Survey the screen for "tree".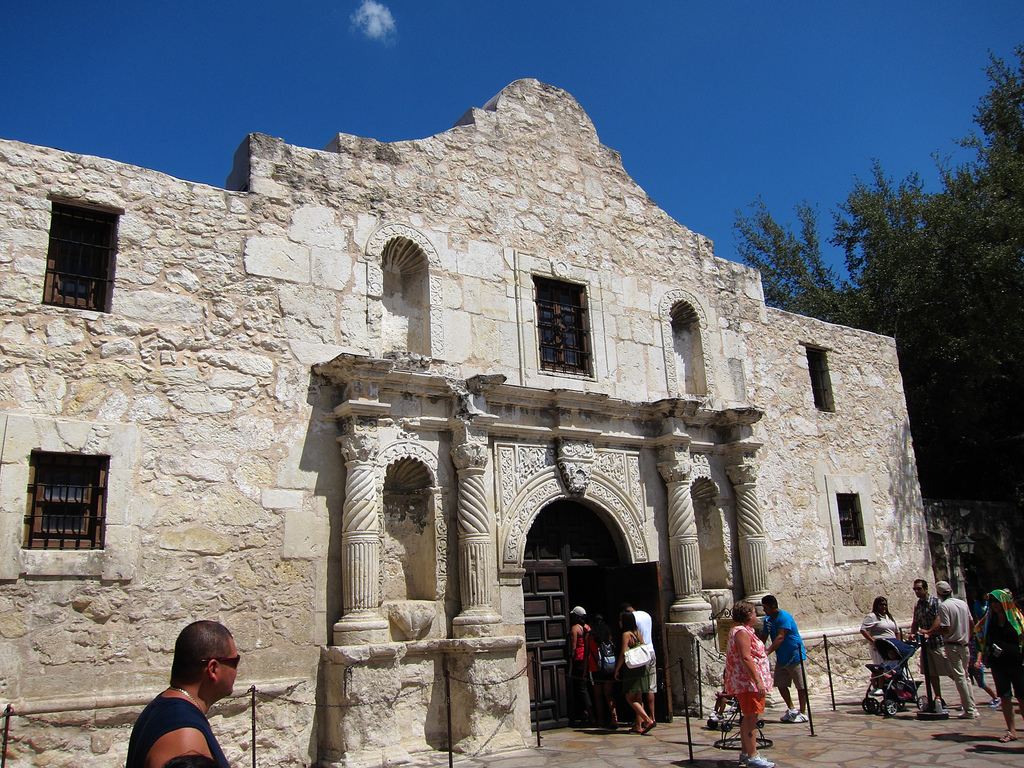
Survey found: (left=733, top=50, right=1023, bottom=616).
